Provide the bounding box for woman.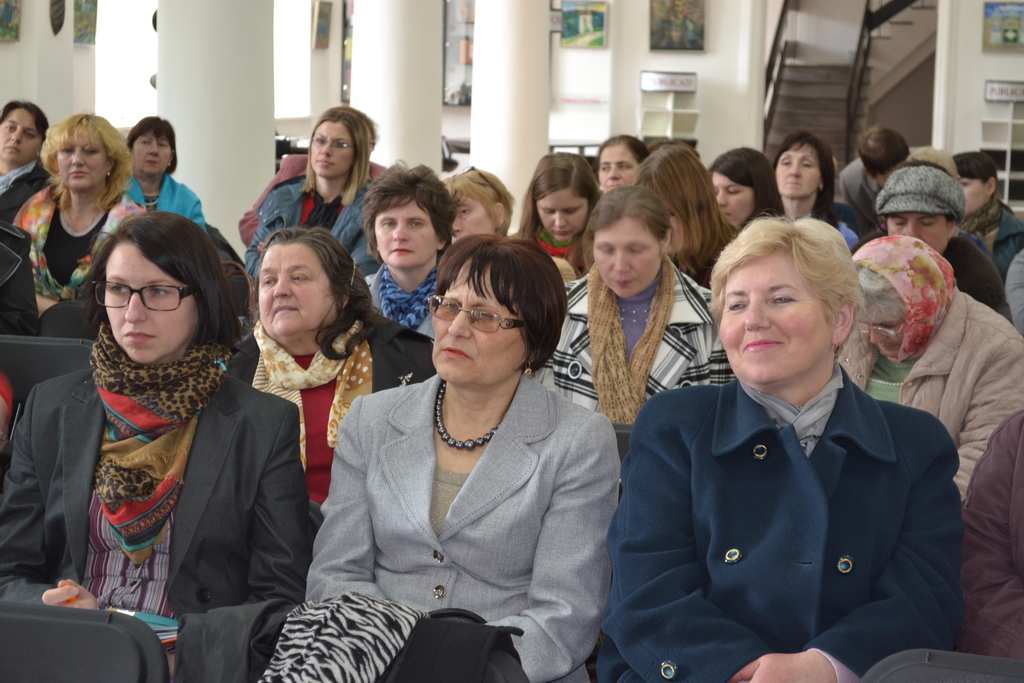
rect(225, 229, 430, 511).
